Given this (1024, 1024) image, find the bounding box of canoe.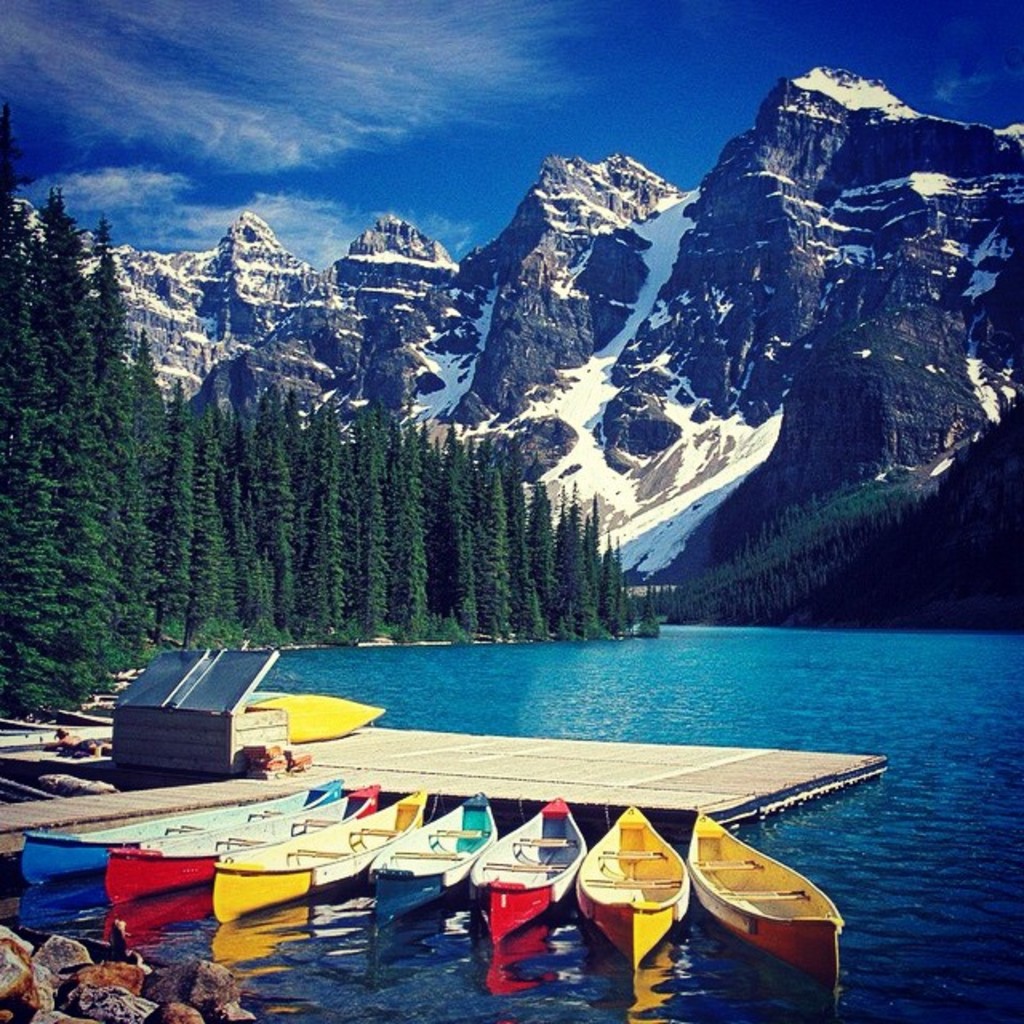
crop(368, 787, 498, 918).
